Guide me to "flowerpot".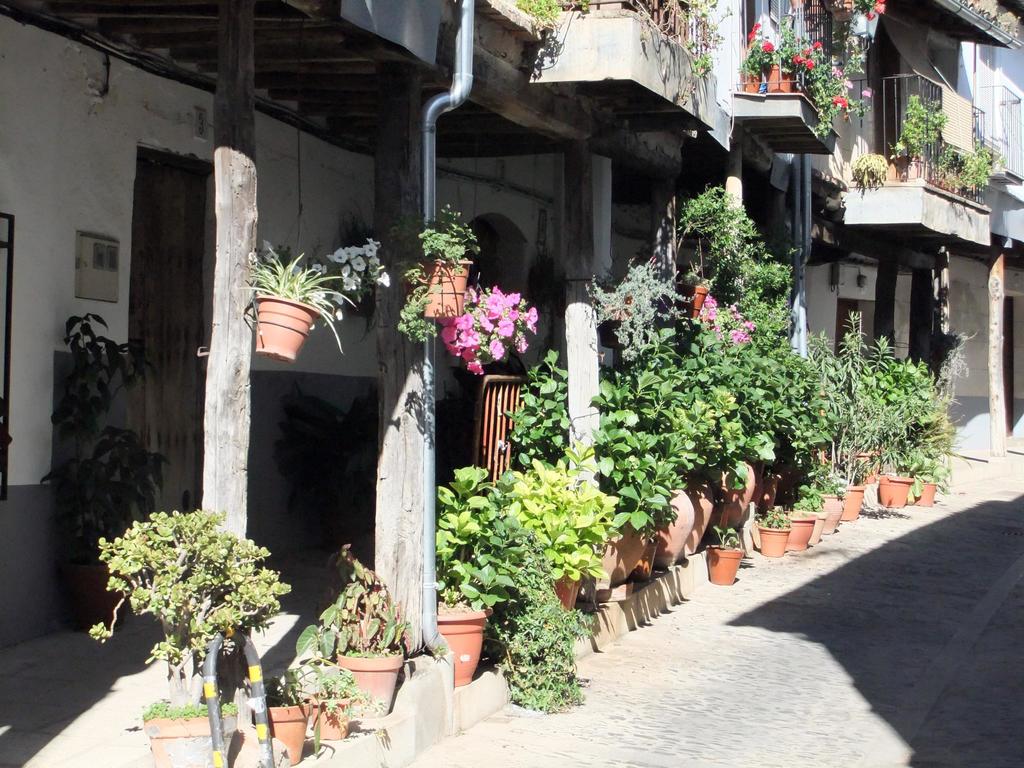
Guidance: x1=72, y1=564, x2=130, y2=625.
